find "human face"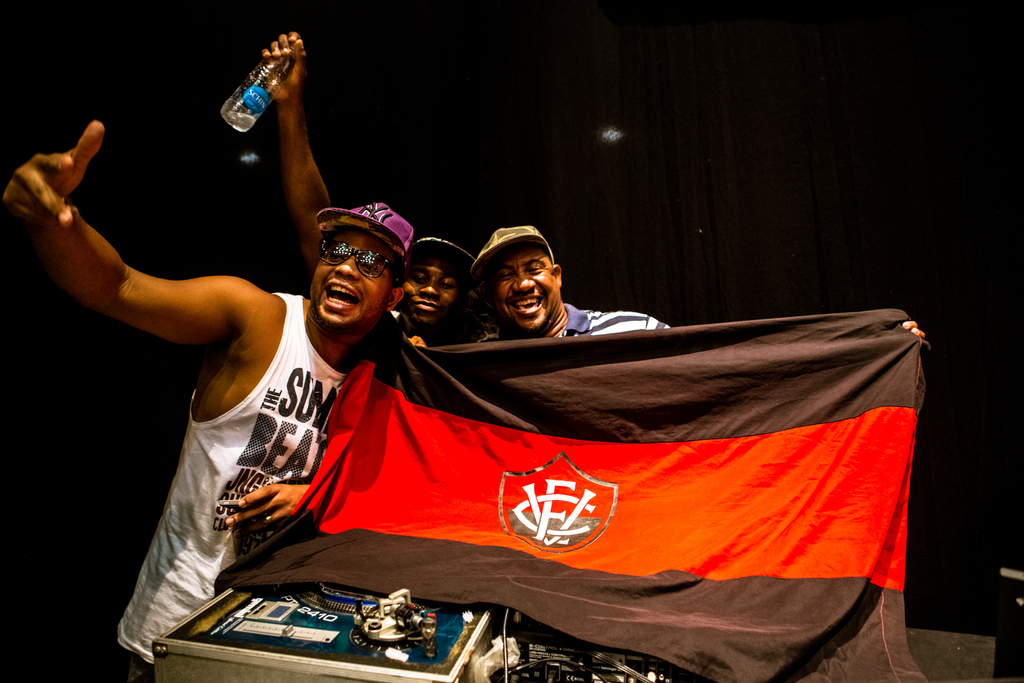
(x1=313, y1=226, x2=392, y2=330)
